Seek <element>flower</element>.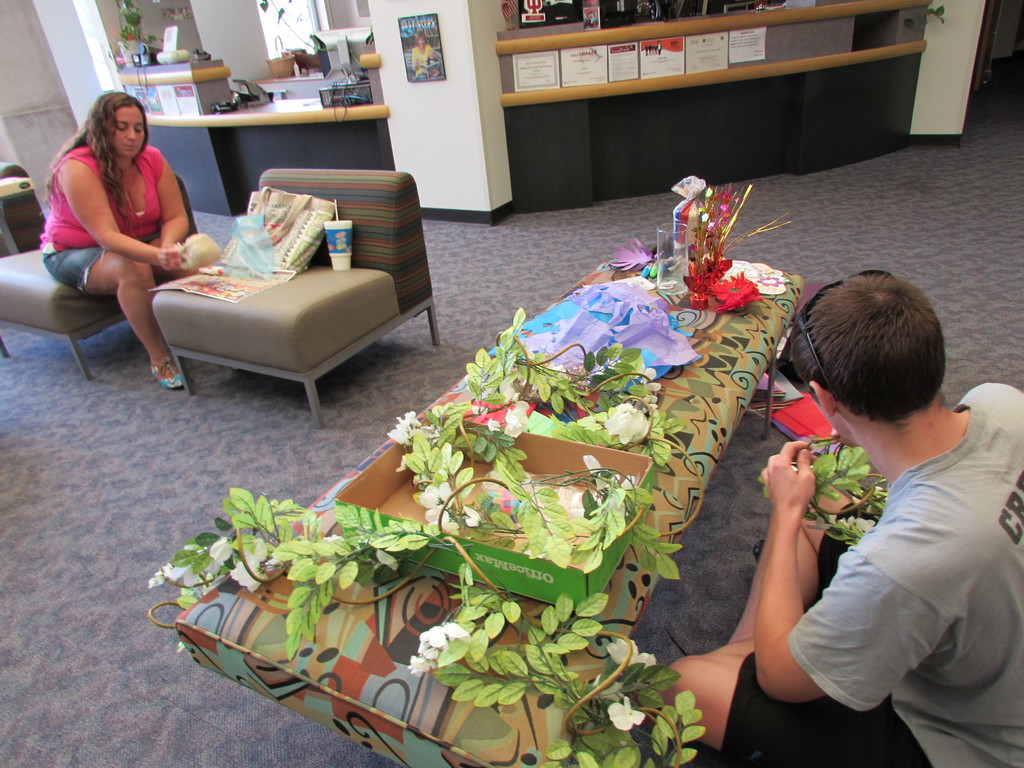
crop(504, 401, 527, 438).
